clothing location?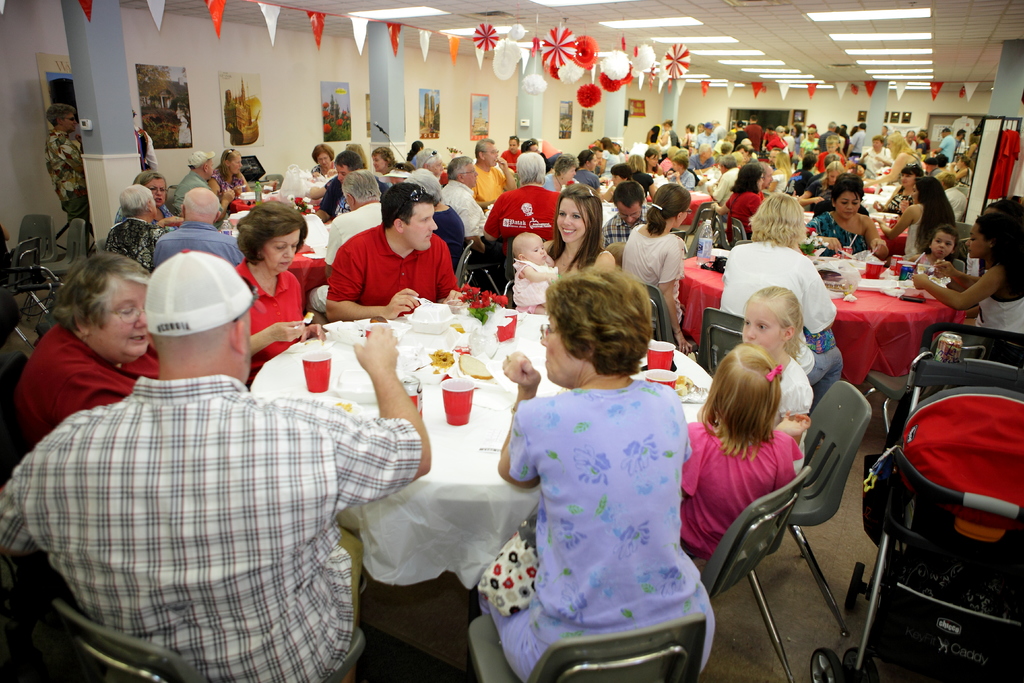
bbox=[772, 348, 823, 419]
